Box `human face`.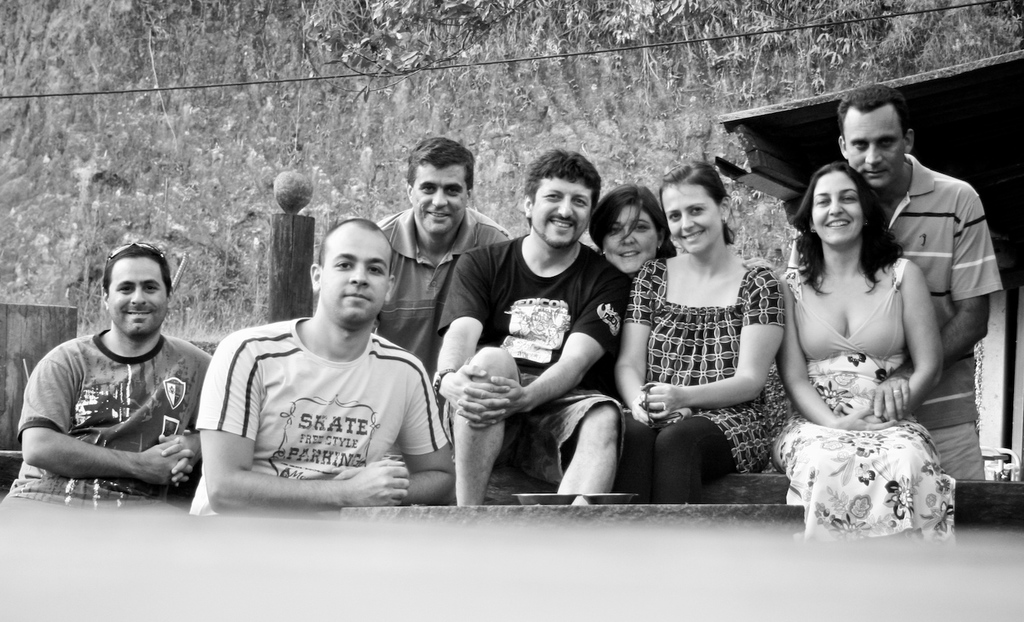
locate(811, 174, 861, 240).
